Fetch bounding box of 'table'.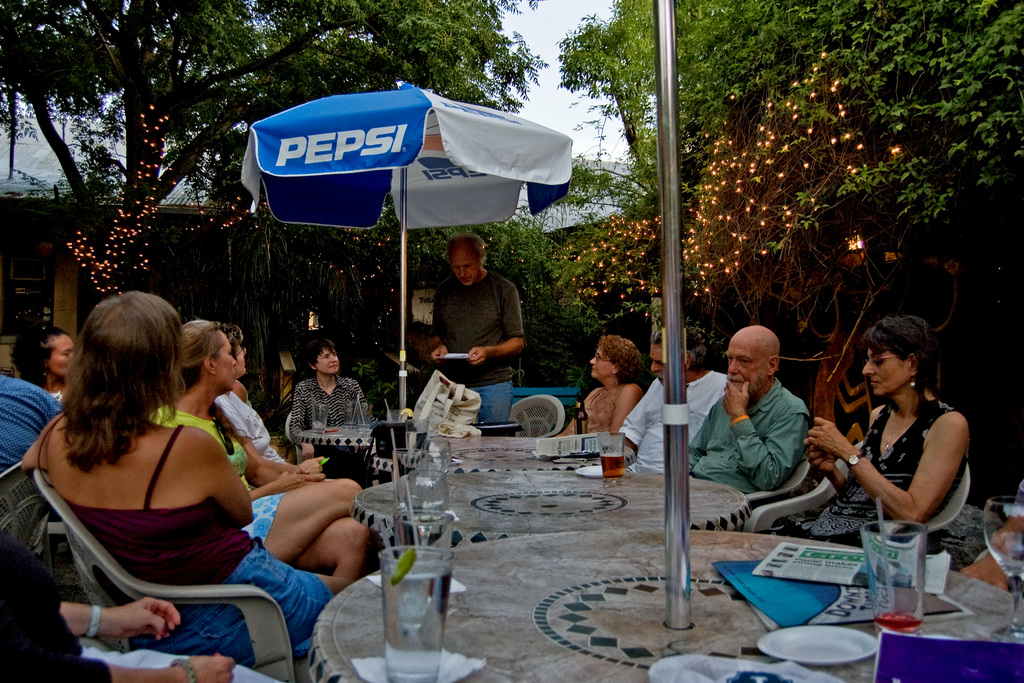
Bbox: x1=308, y1=522, x2=1023, y2=682.
